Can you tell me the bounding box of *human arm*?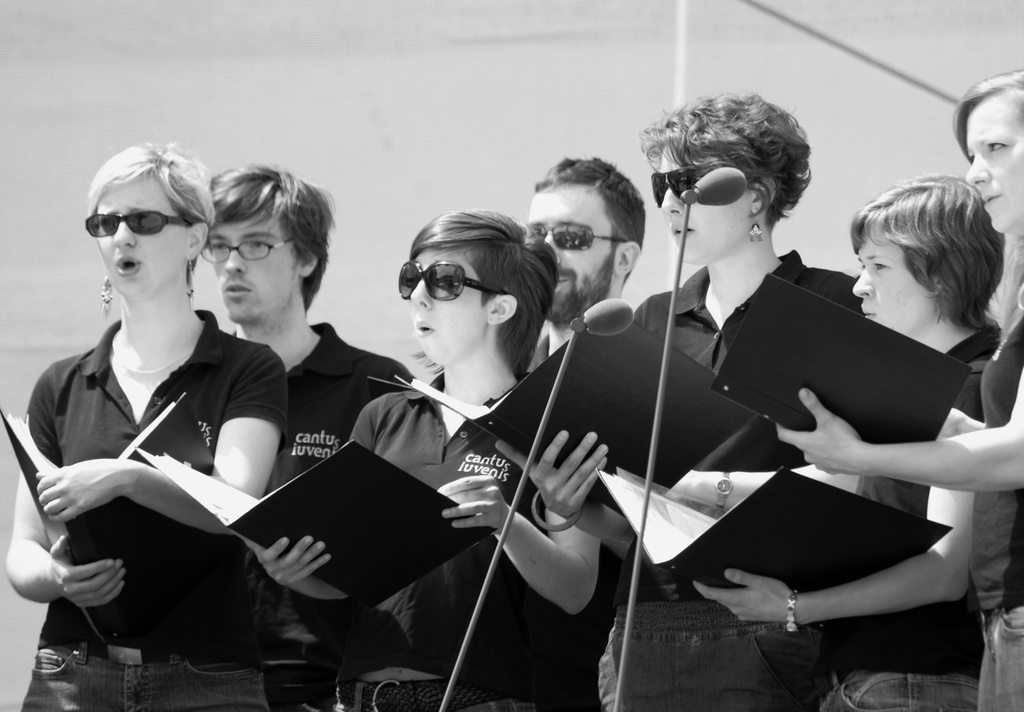
<bbox>776, 385, 1023, 497</bbox>.
